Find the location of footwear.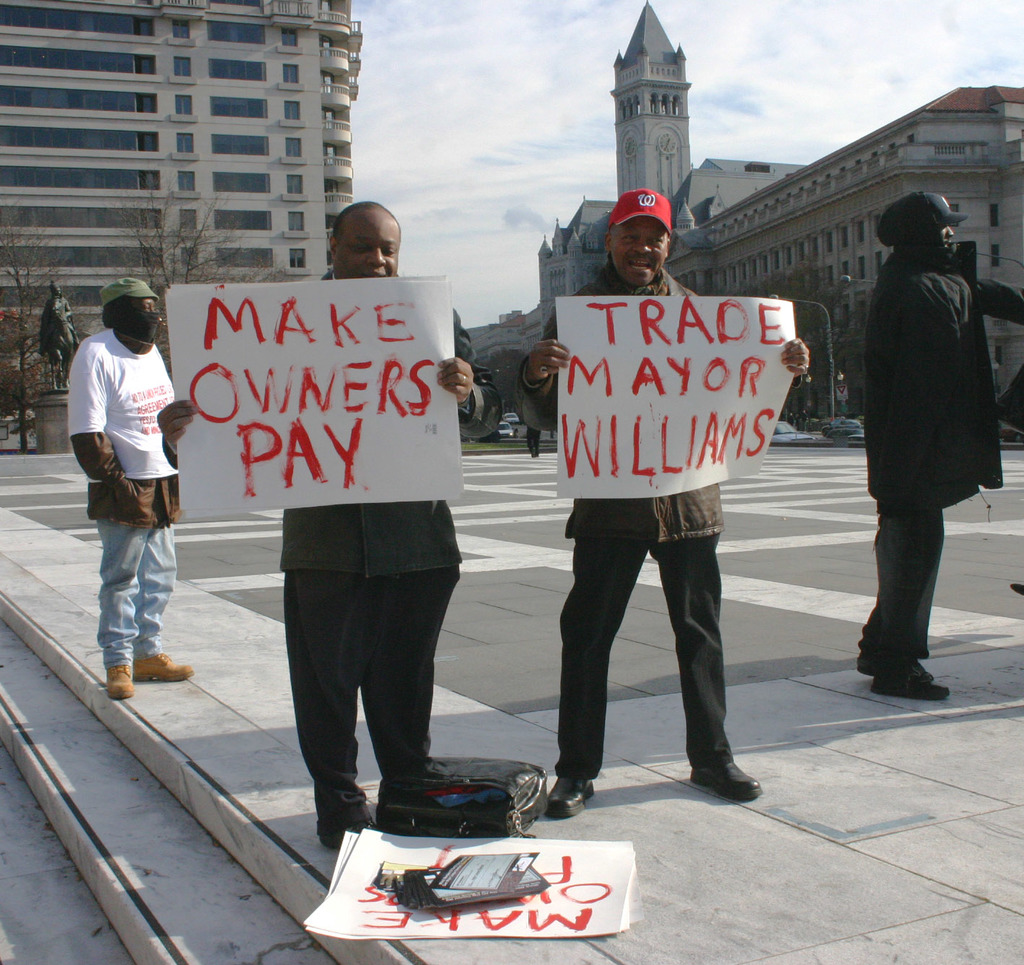
Location: x1=317 y1=818 x2=384 y2=854.
